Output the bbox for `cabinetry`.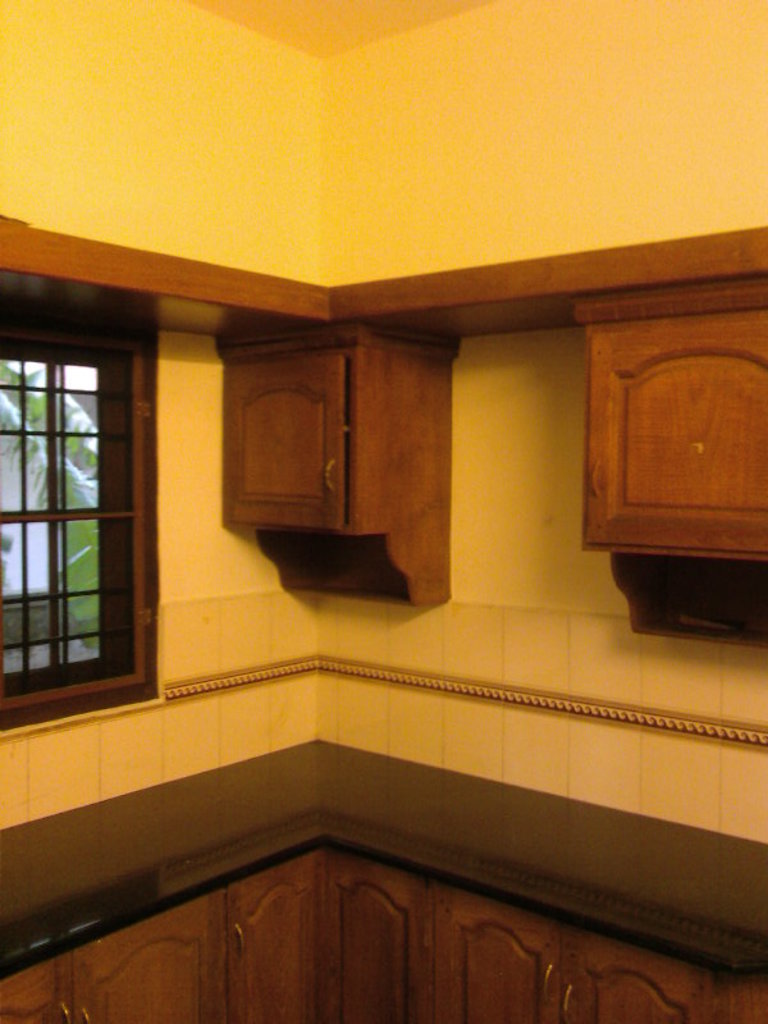
Rect(0, 956, 78, 1020).
